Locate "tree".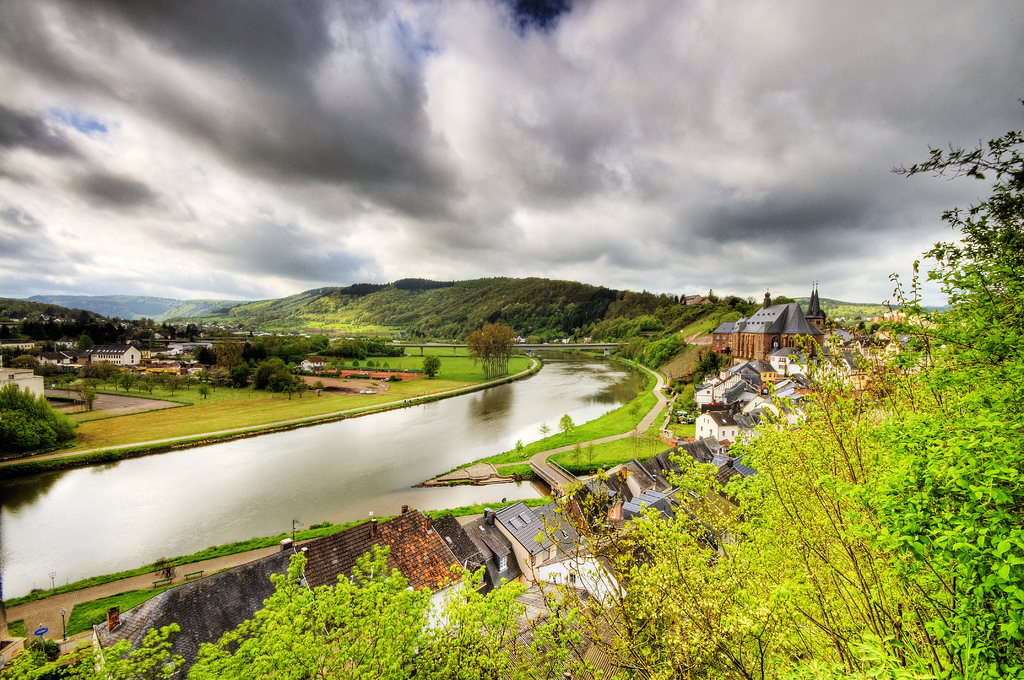
Bounding box: x1=189 y1=342 x2=216 y2=366.
